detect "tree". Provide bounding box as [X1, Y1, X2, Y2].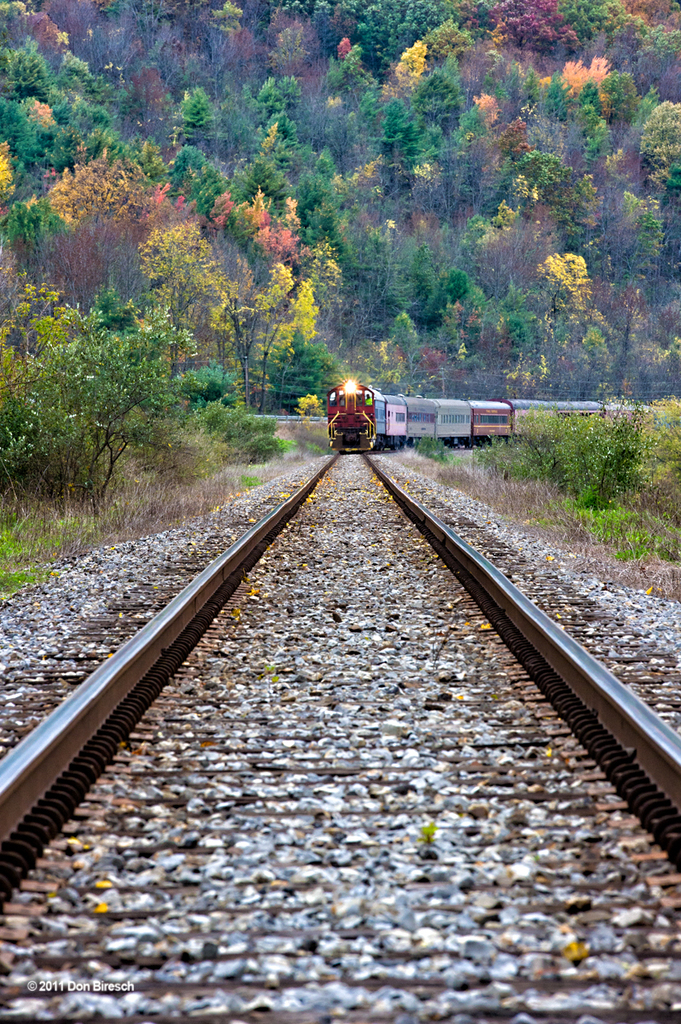
[221, 176, 274, 253].
